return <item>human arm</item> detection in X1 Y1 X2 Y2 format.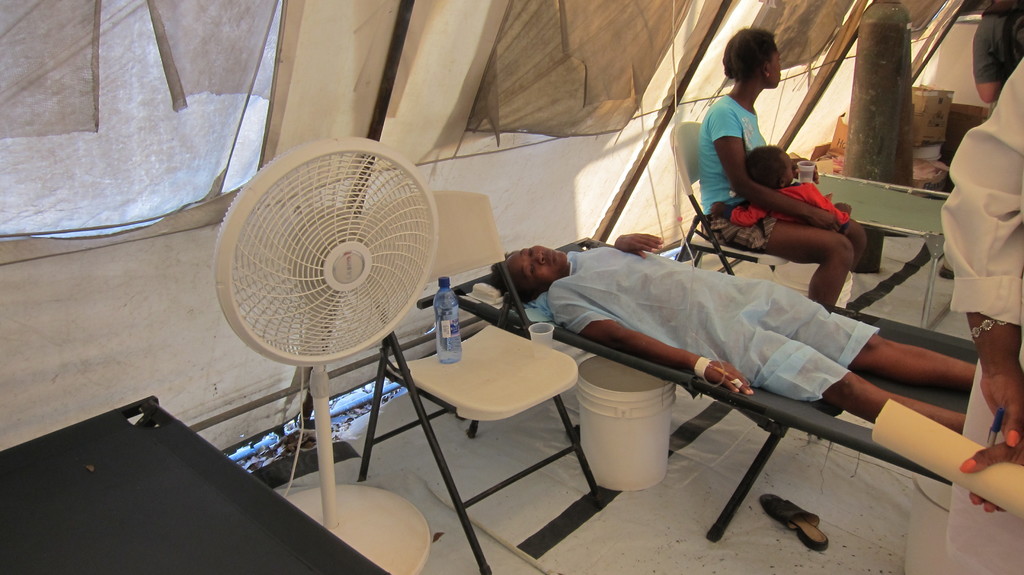
971 0 1007 106.
